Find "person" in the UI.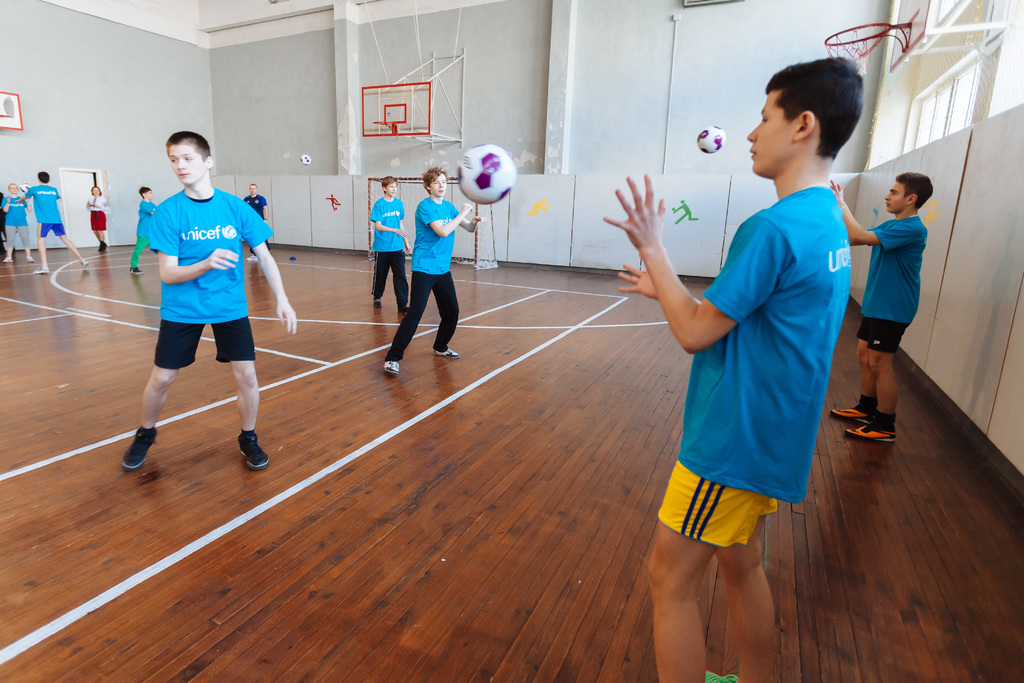
UI element at {"x1": 84, "y1": 183, "x2": 115, "y2": 252}.
